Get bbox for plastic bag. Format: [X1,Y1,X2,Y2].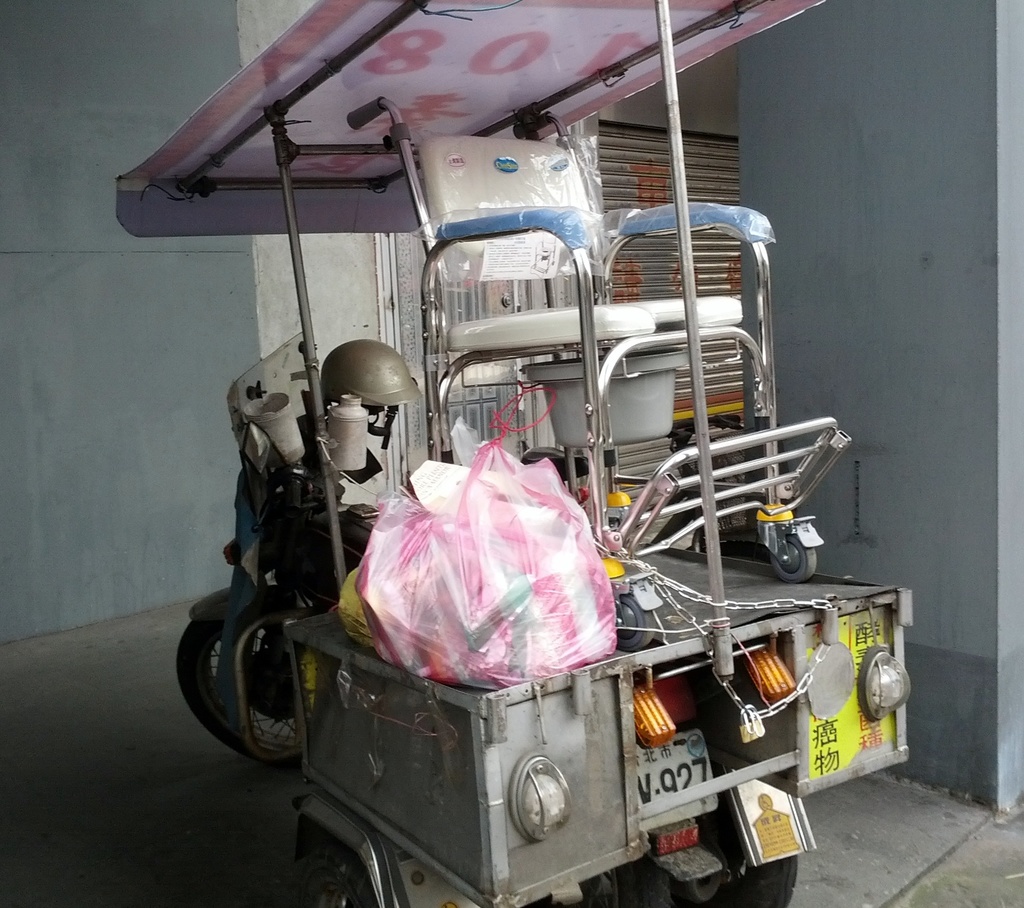
[354,417,623,689].
